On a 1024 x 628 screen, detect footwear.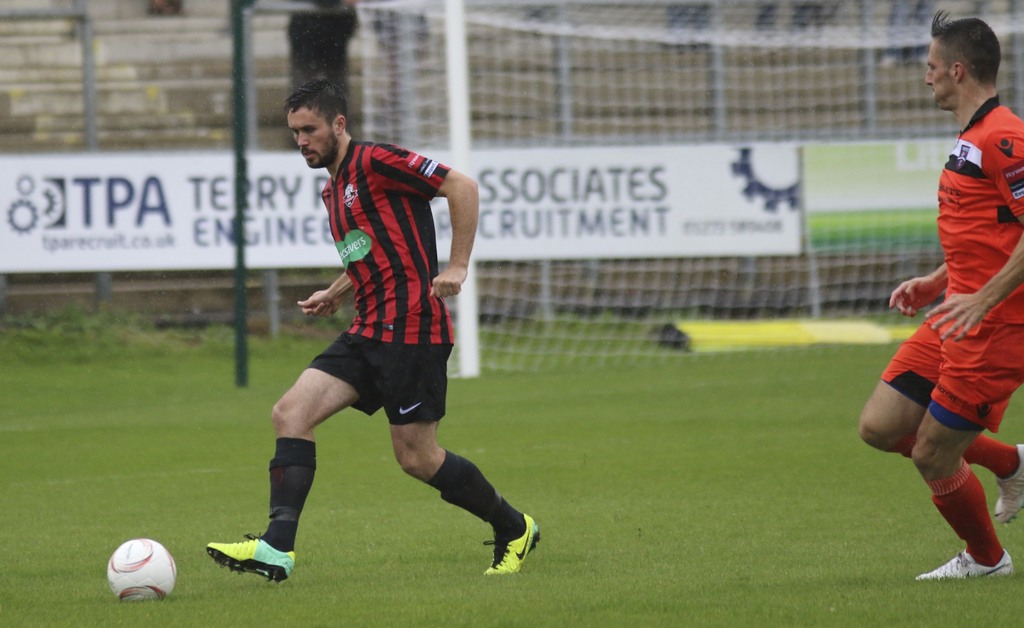
locate(198, 532, 281, 592).
